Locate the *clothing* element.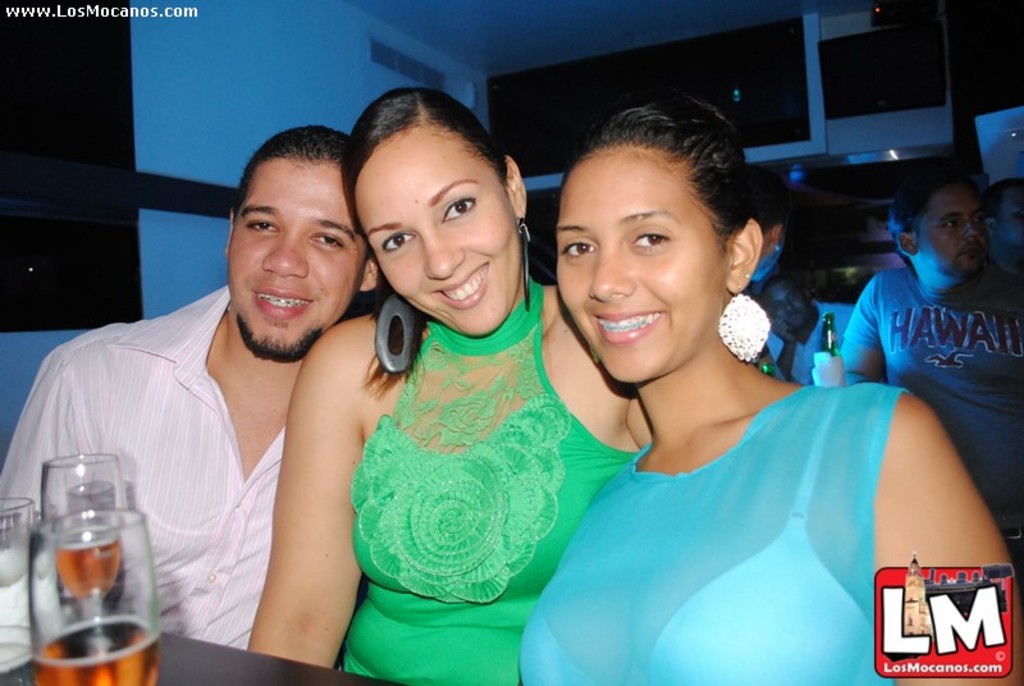
Element bbox: [left=841, top=265, right=1023, bottom=536].
